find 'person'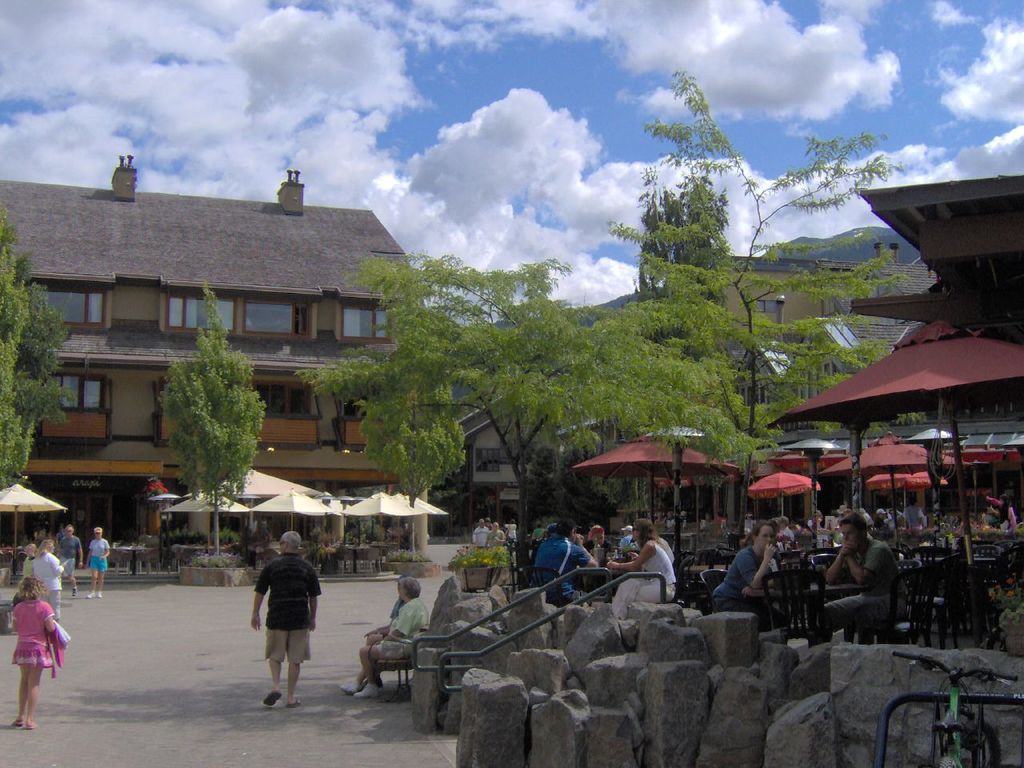
[485,520,506,549]
